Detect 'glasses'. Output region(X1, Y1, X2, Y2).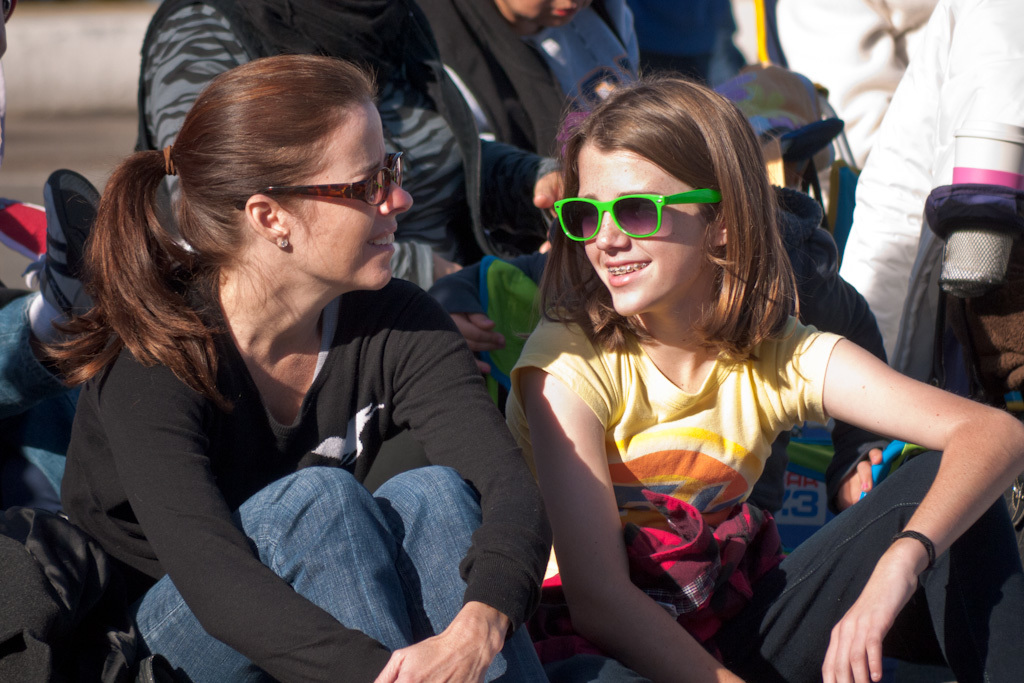
region(550, 185, 722, 247).
